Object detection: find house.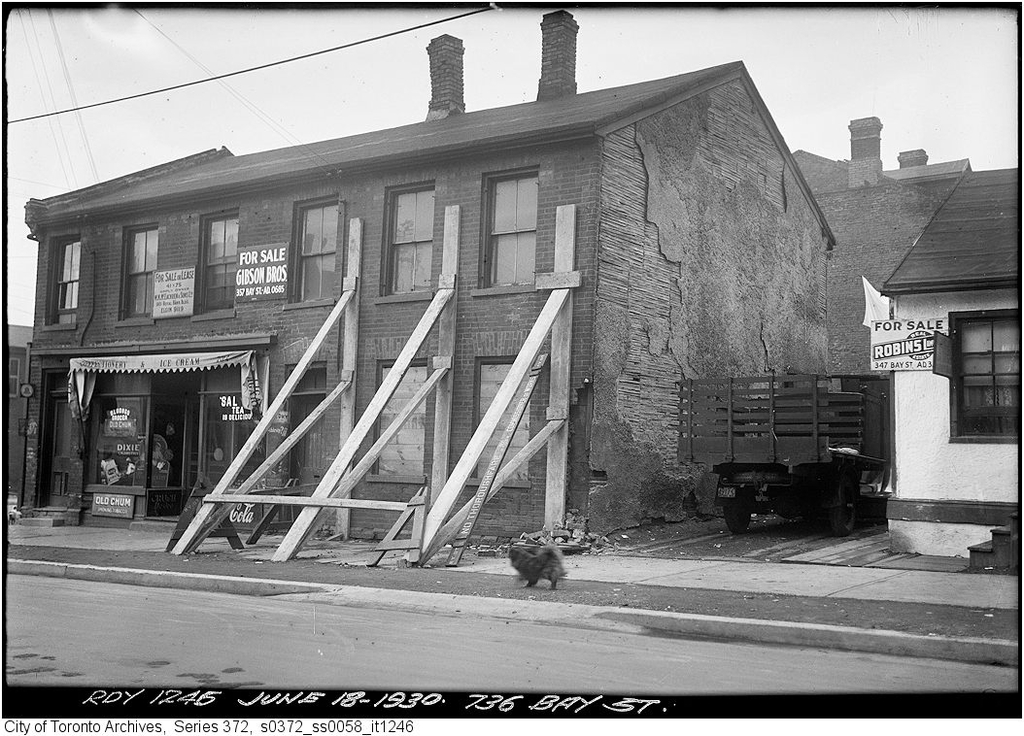
pyautogui.locateOnScreen(100, 22, 925, 569).
